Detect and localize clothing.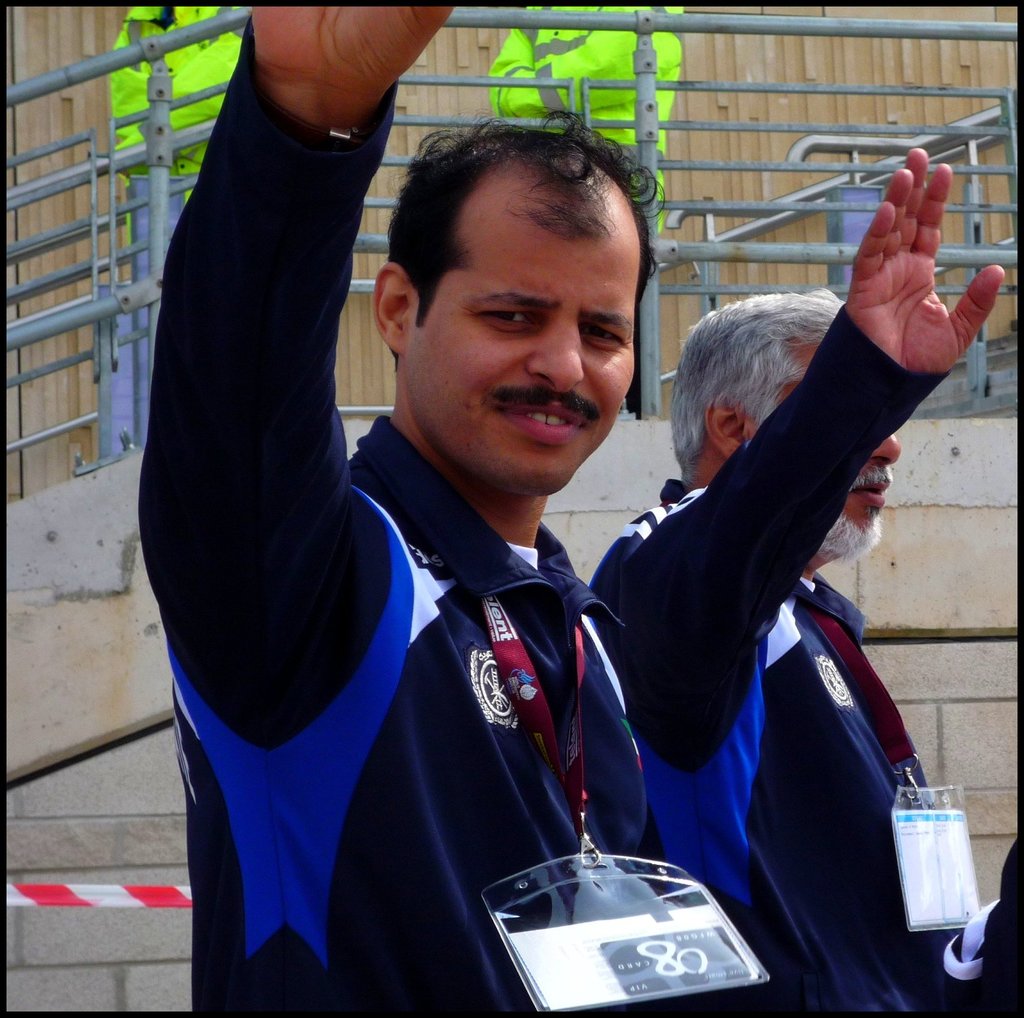
Localized at rect(587, 298, 954, 1017).
